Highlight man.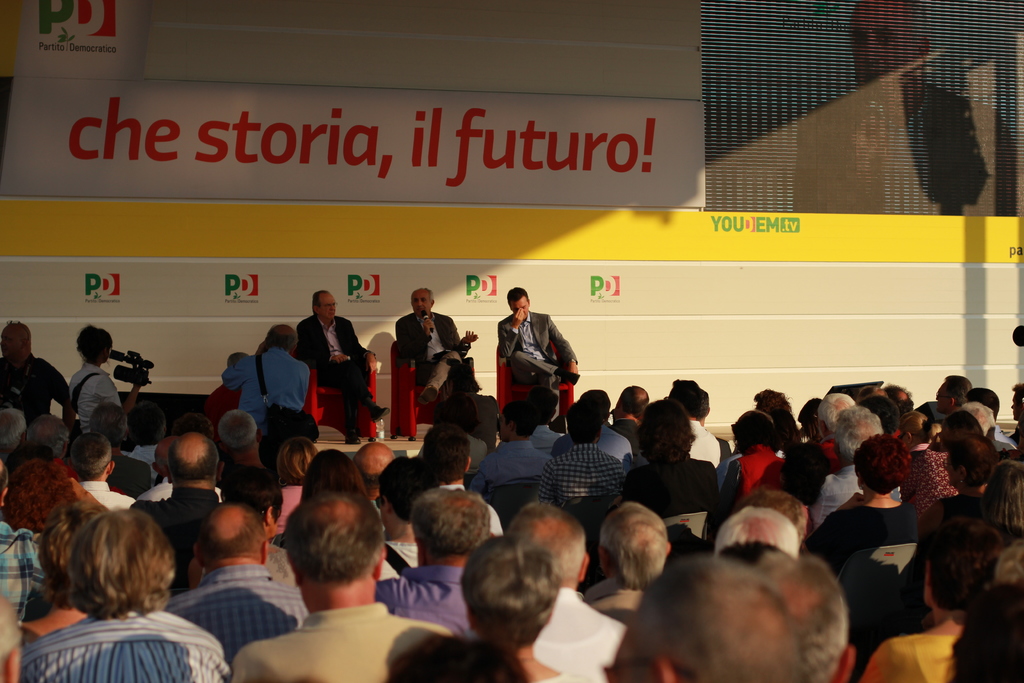
Highlighted region: select_region(234, 491, 462, 682).
